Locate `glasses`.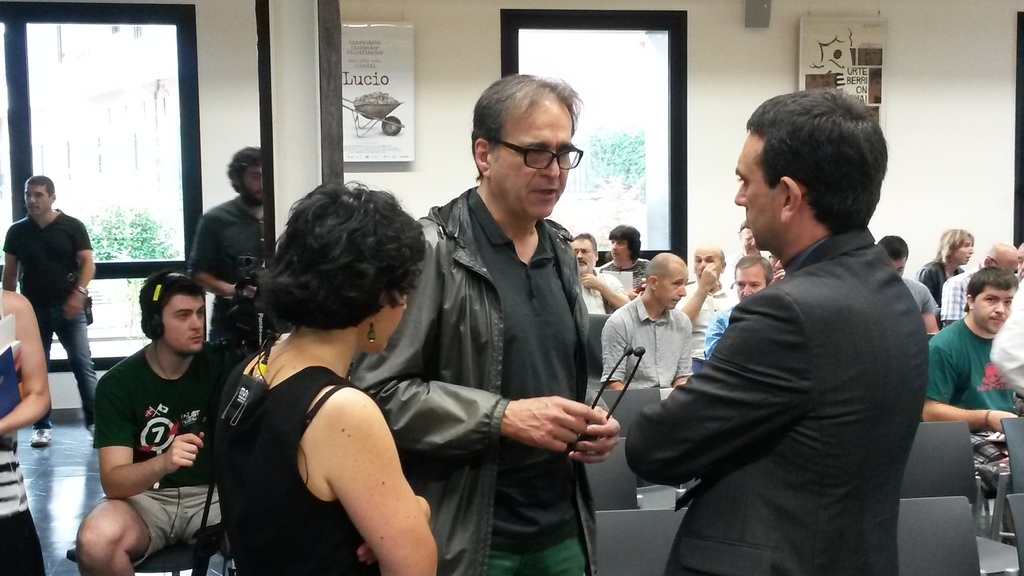
Bounding box: [477, 126, 581, 169].
